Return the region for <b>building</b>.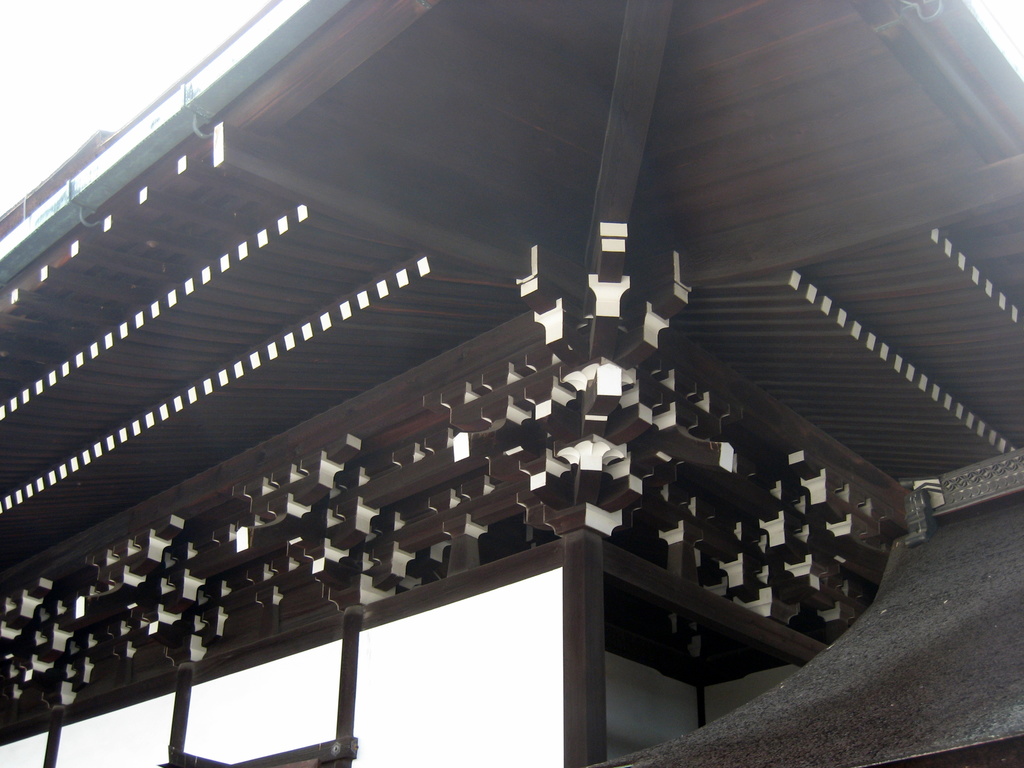
l=0, t=0, r=1023, b=767.
